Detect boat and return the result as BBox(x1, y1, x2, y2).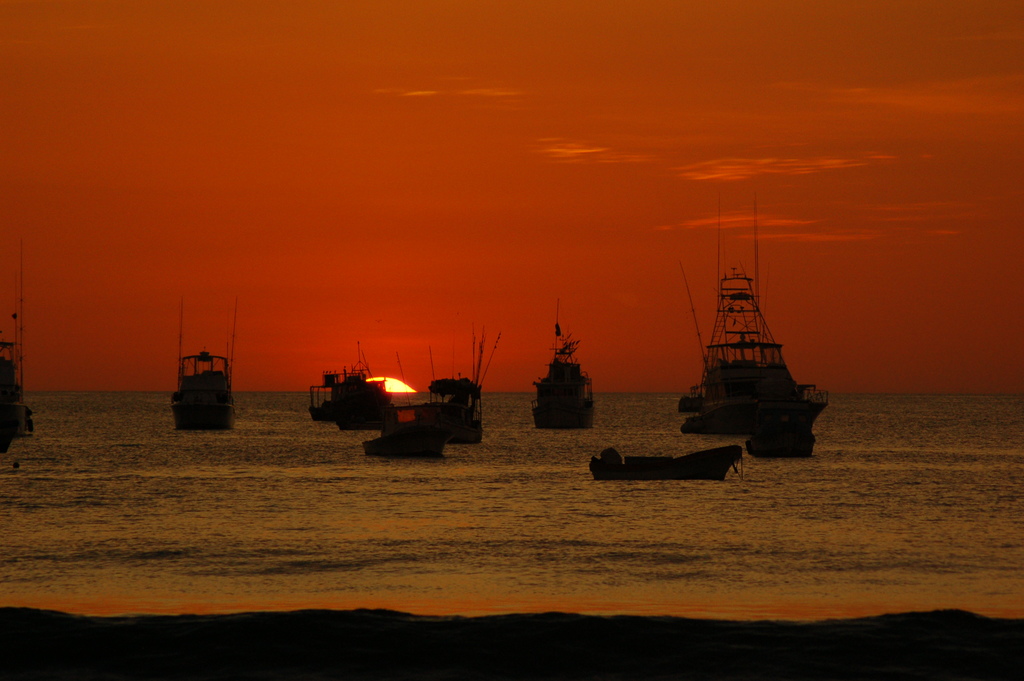
BBox(0, 345, 42, 452).
